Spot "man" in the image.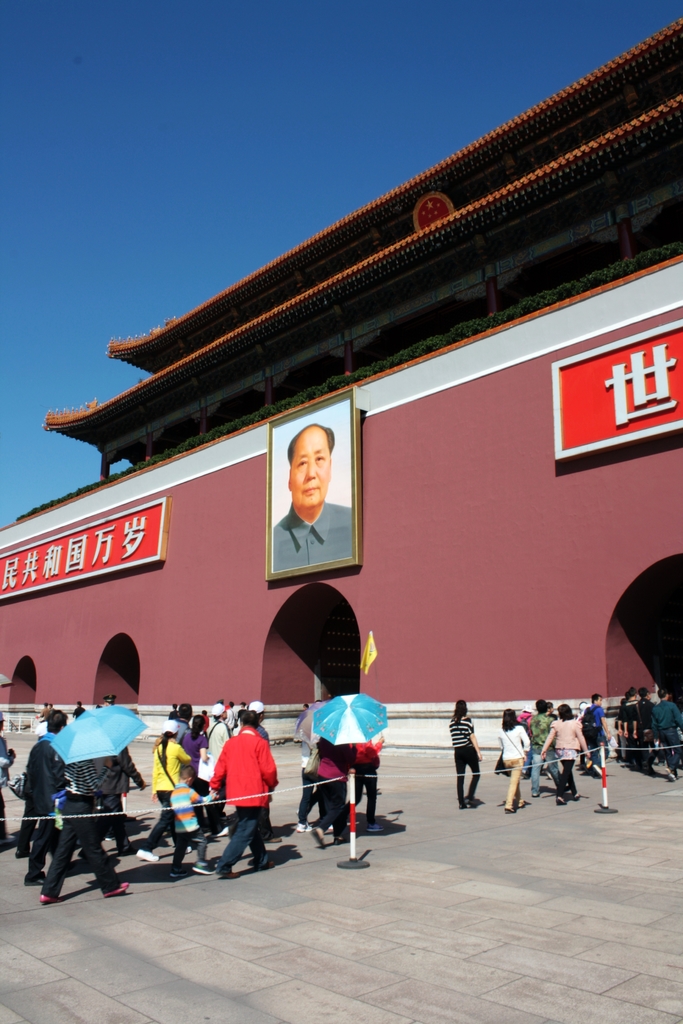
"man" found at Rect(650, 685, 682, 781).
